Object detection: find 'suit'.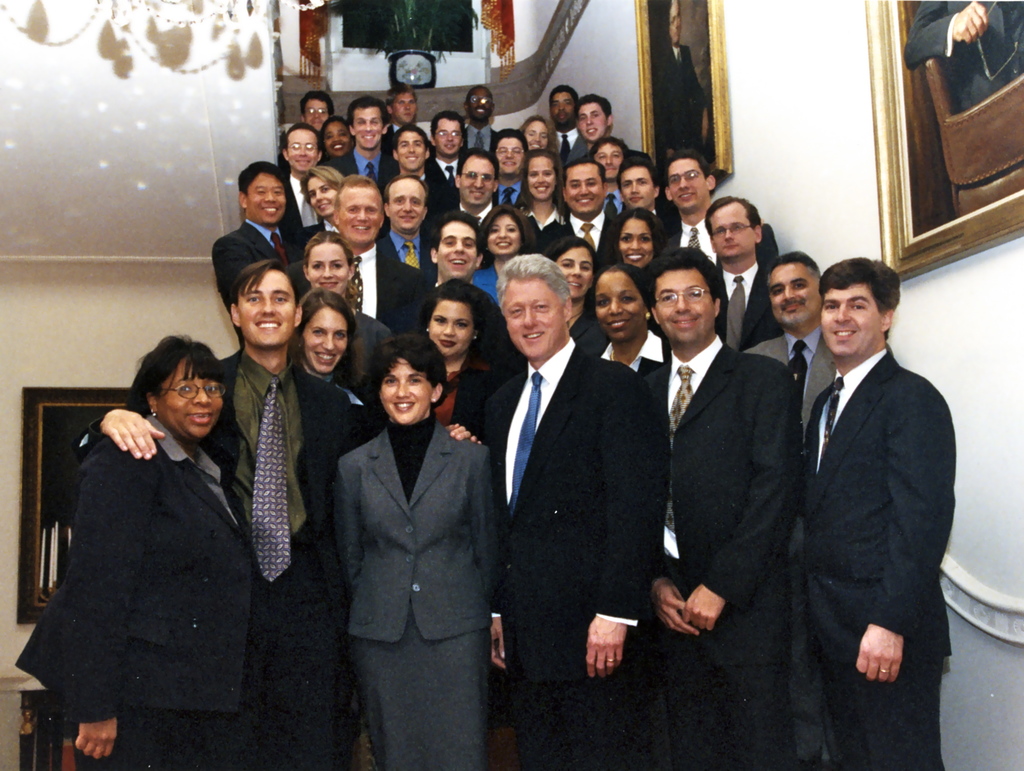
{"x1": 598, "y1": 328, "x2": 668, "y2": 397}.
